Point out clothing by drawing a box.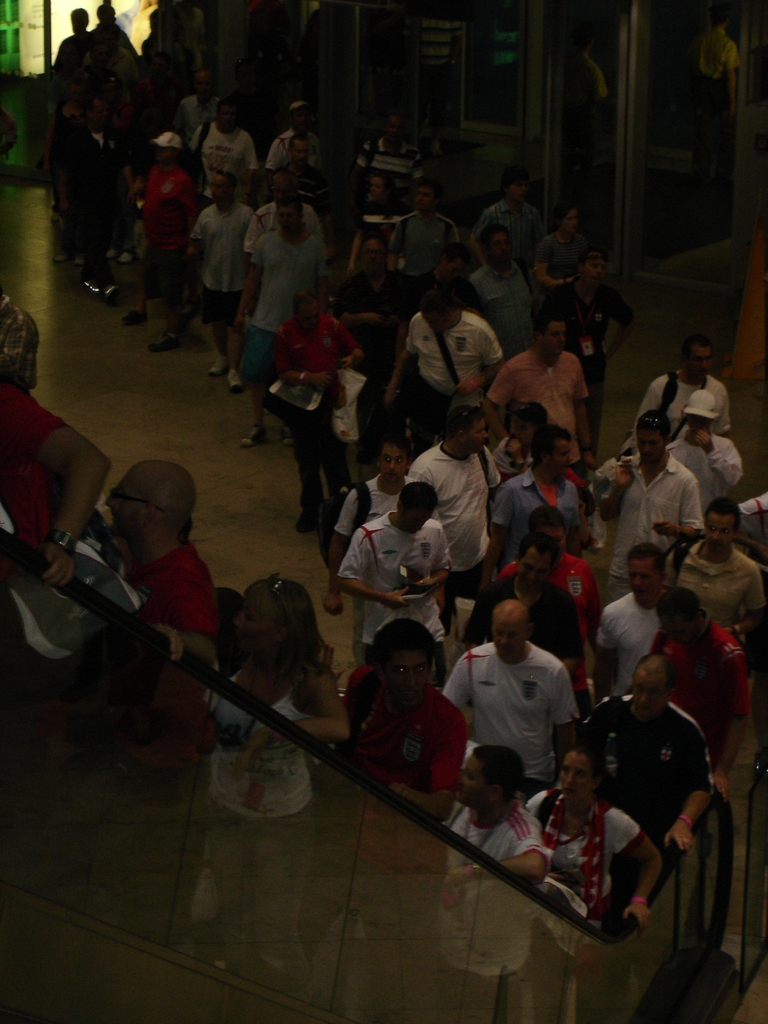
bbox=[489, 470, 578, 545].
